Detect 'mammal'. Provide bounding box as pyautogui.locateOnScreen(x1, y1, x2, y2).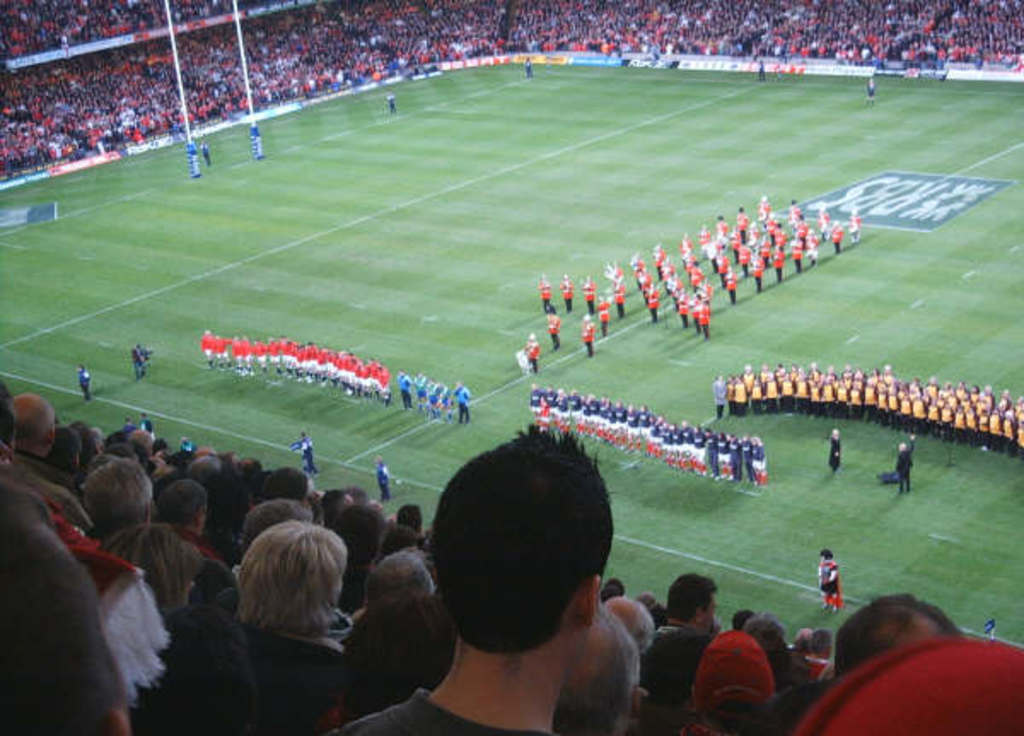
pyautogui.locateOnScreen(758, 193, 765, 224).
